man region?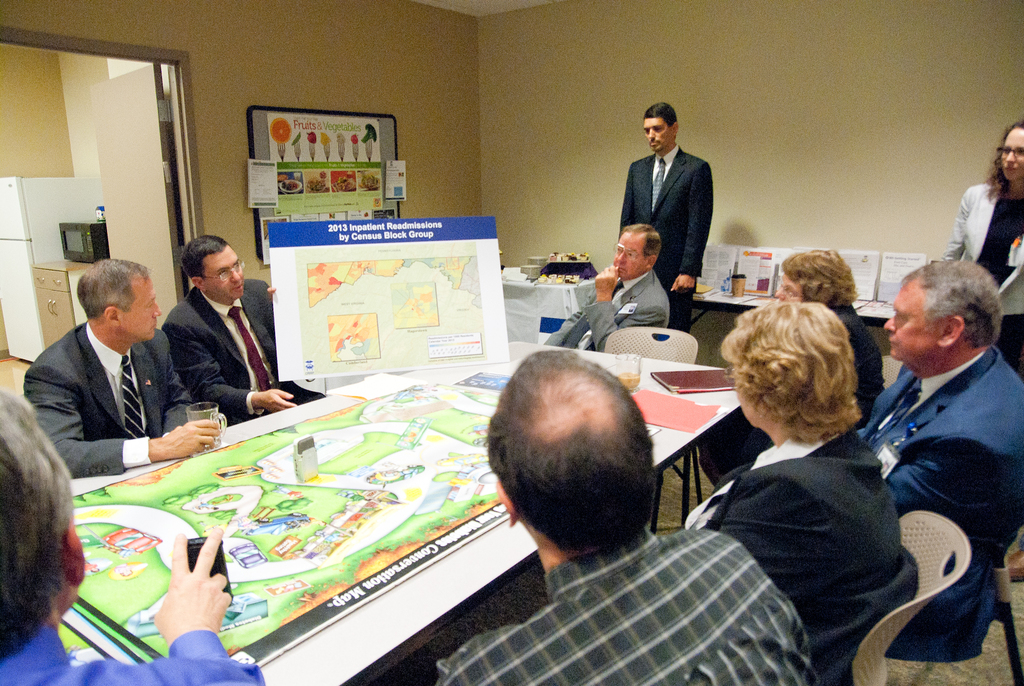
18:256:229:477
